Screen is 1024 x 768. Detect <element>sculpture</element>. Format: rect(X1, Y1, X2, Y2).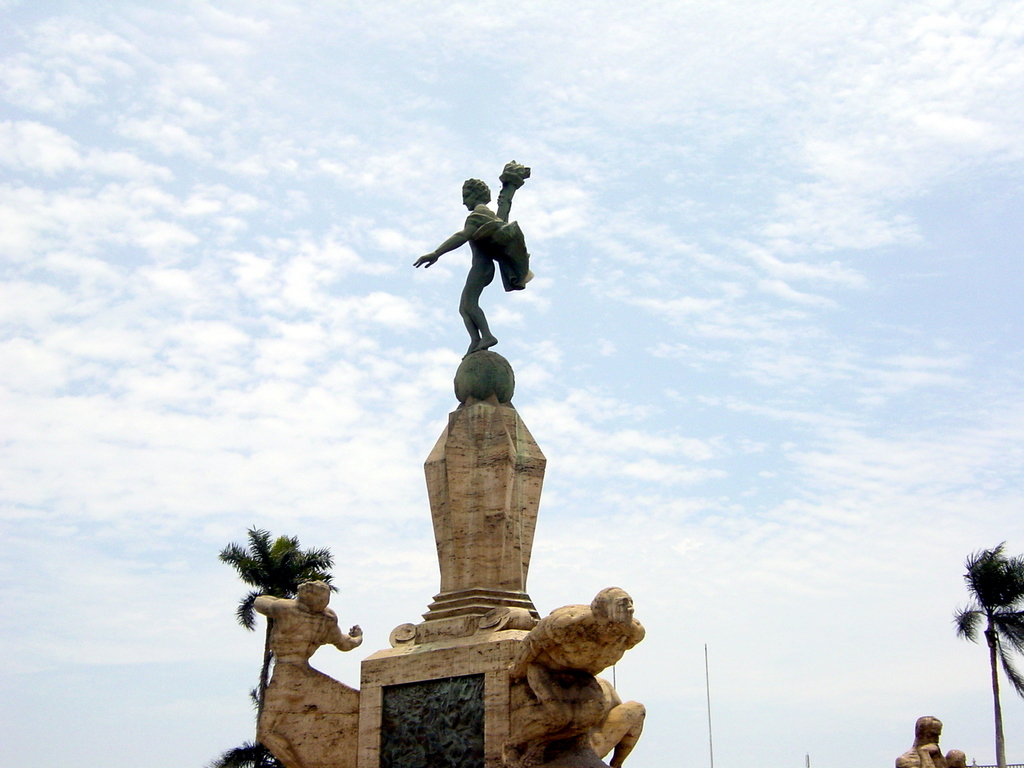
rect(419, 167, 532, 399).
